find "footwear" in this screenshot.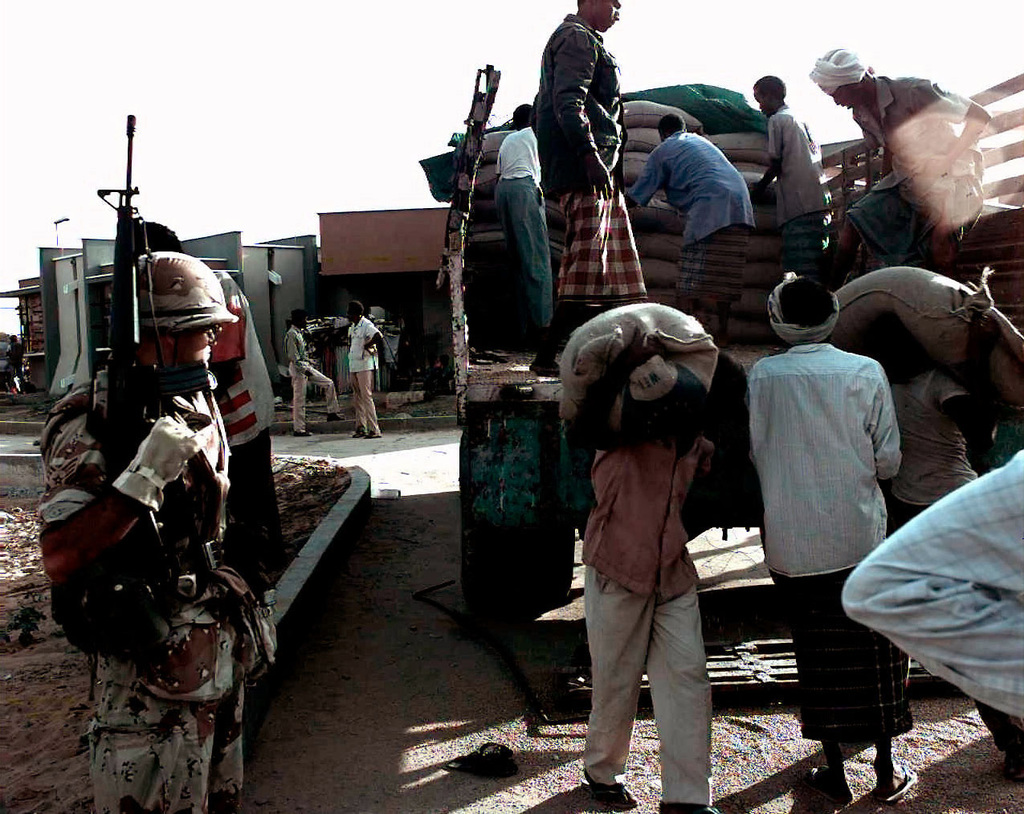
The bounding box for "footwear" is box(883, 757, 920, 802).
